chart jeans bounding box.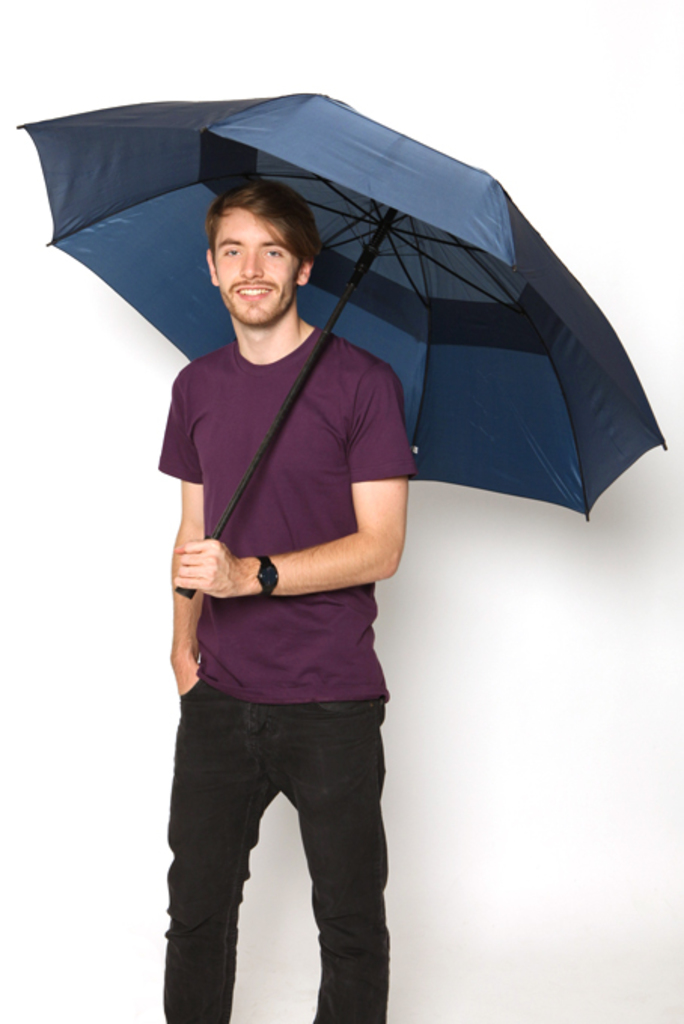
Charted: 155, 682, 404, 1022.
